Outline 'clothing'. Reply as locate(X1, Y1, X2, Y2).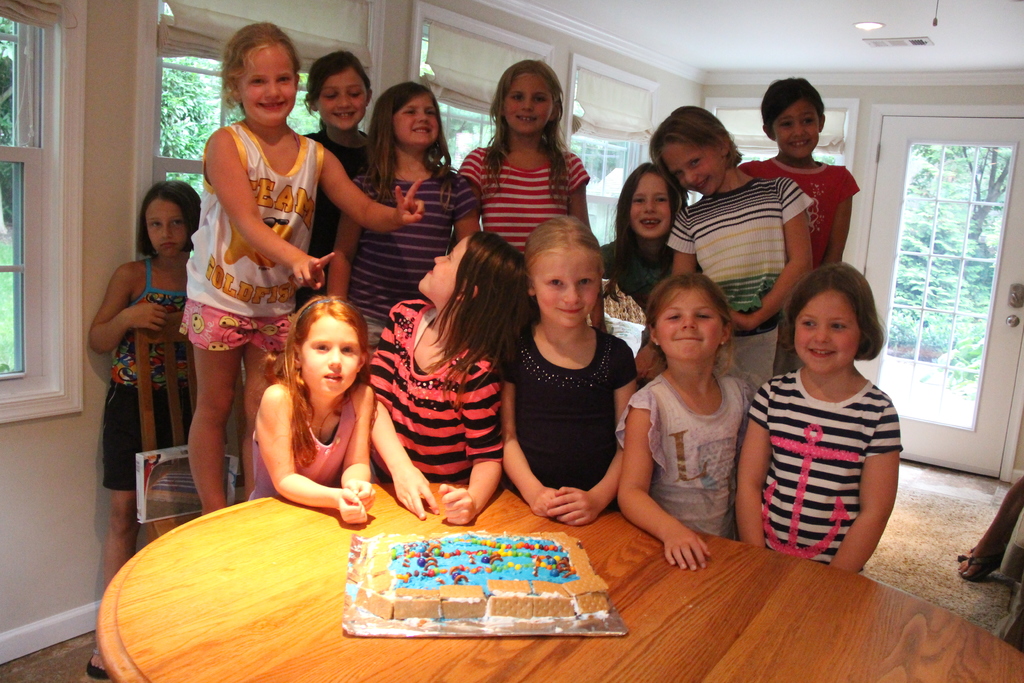
locate(307, 128, 372, 288).
